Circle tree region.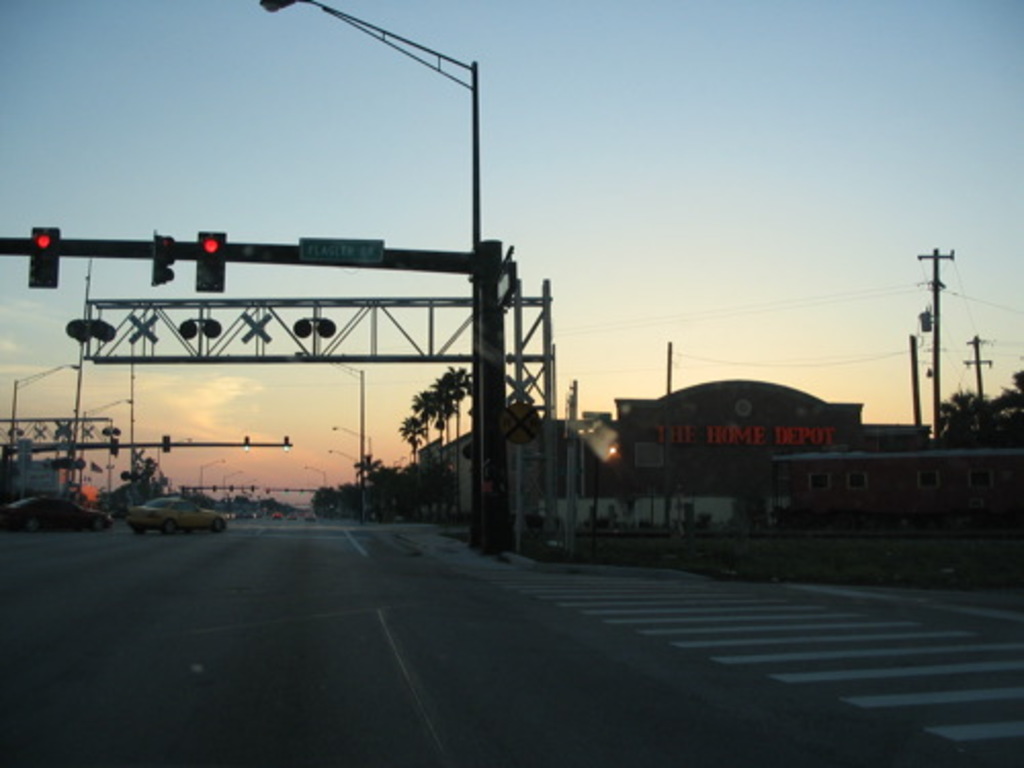
Region: x1=940 y1=365 x2=1022 y2=442.
